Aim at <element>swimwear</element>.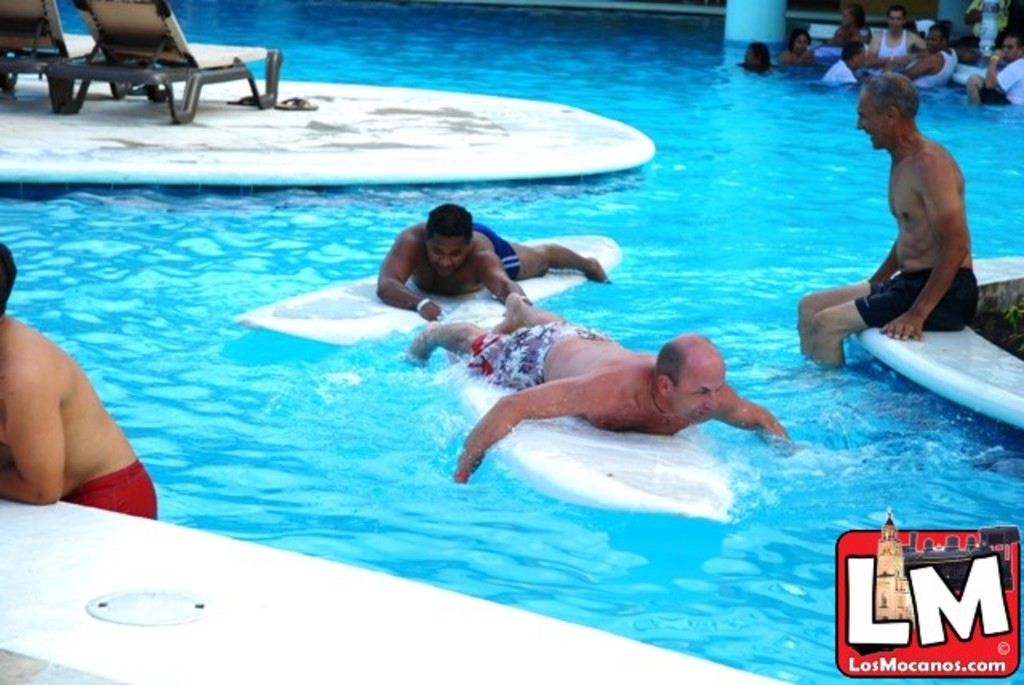
Aimed at <box>877,27,912,61</box>.
